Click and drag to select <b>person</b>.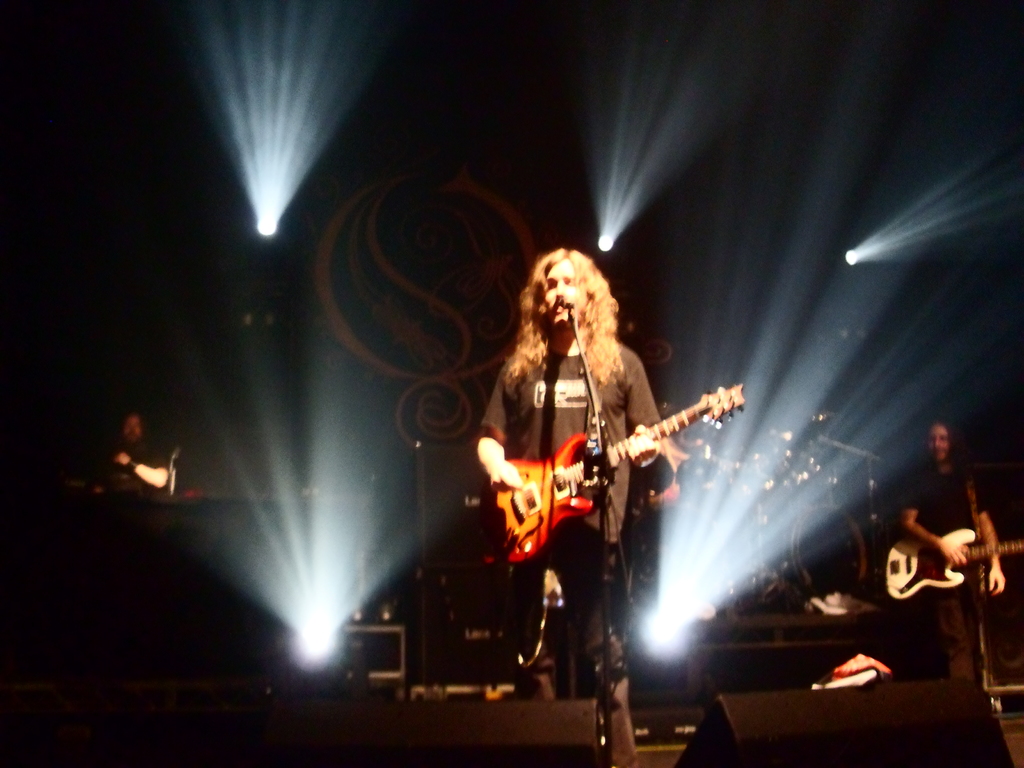
Selection: detection(95, 413, 169, 492).
